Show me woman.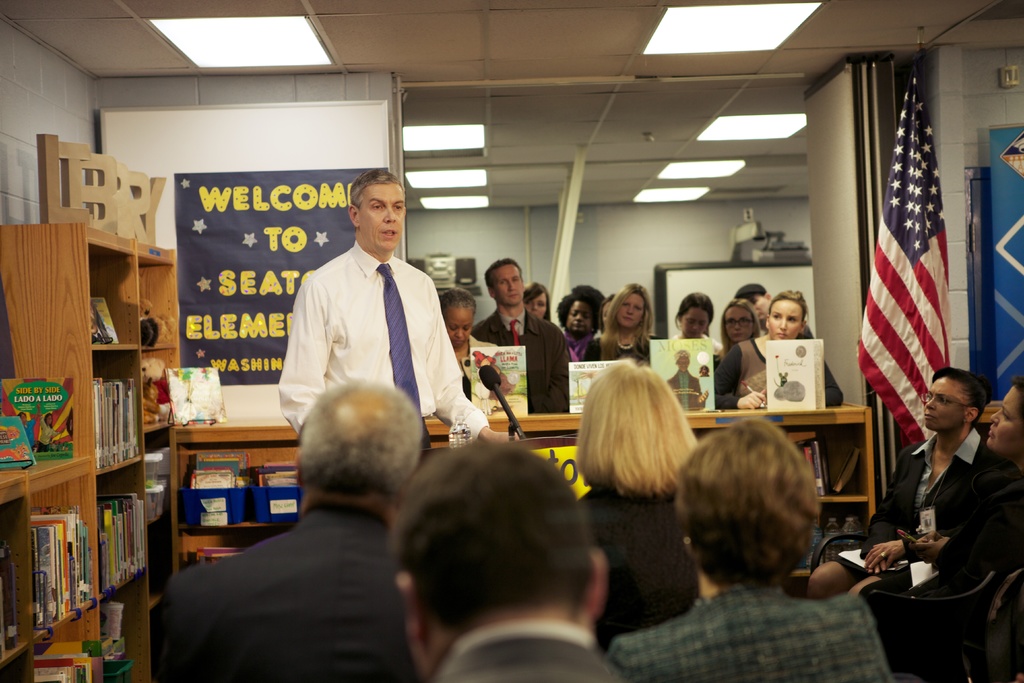
woman is here: l=715, t=288, r=849, b=411.
